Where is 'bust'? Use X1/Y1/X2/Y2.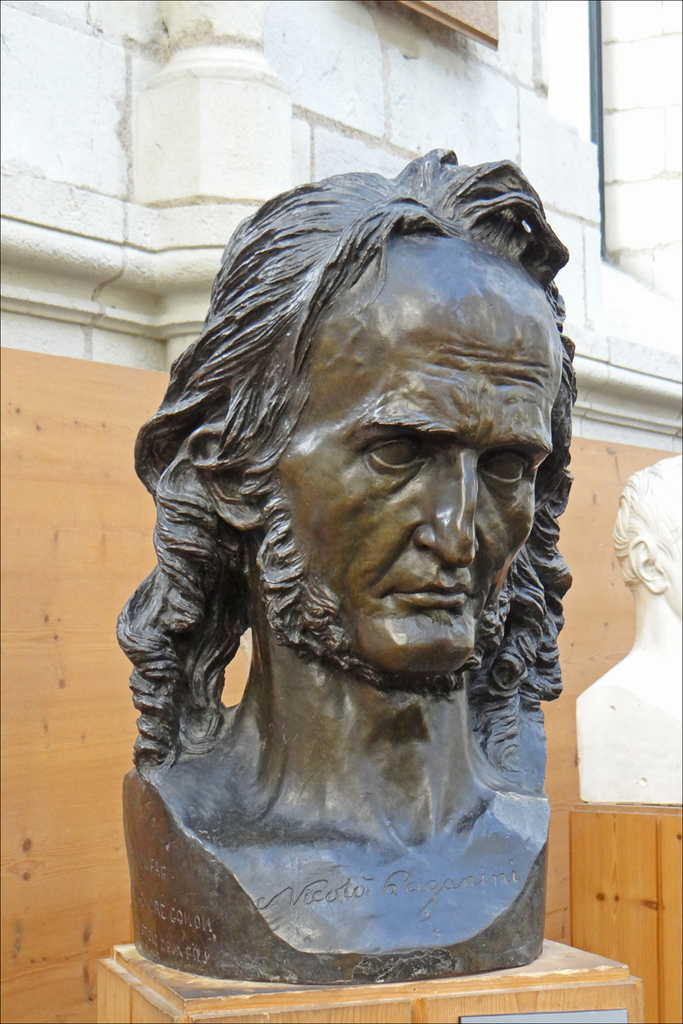
575/453/682/804.
